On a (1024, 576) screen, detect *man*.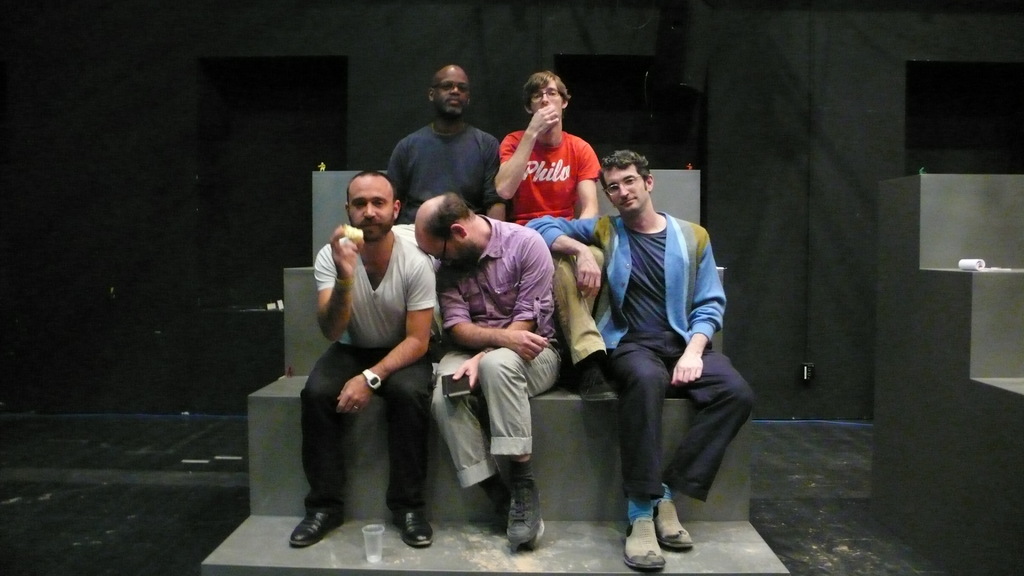
left=285, top=167, right=440, bottom=552.
